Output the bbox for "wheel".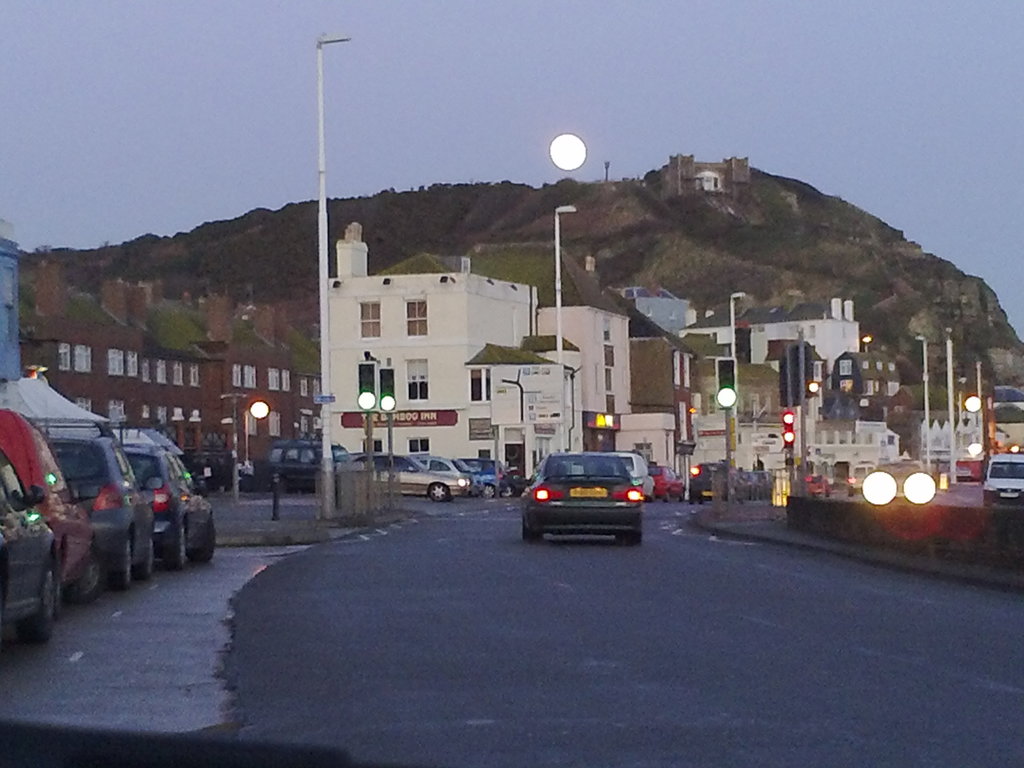
bbox=[624, 536, 644, 546].
